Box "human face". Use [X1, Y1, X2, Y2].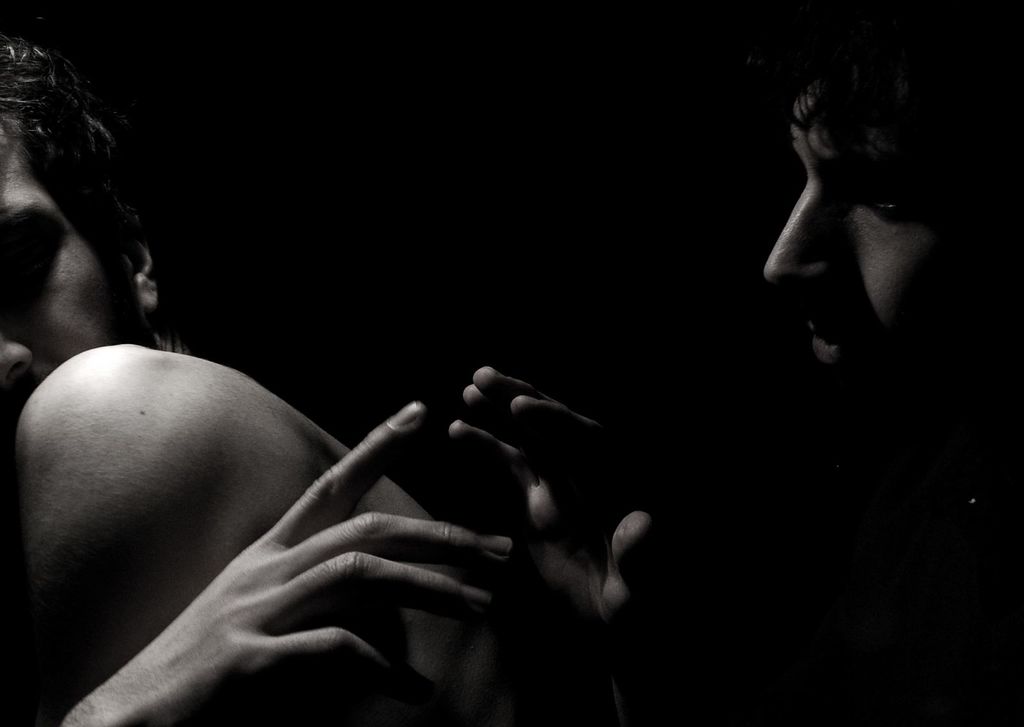
[0, 141, 154, 434].
